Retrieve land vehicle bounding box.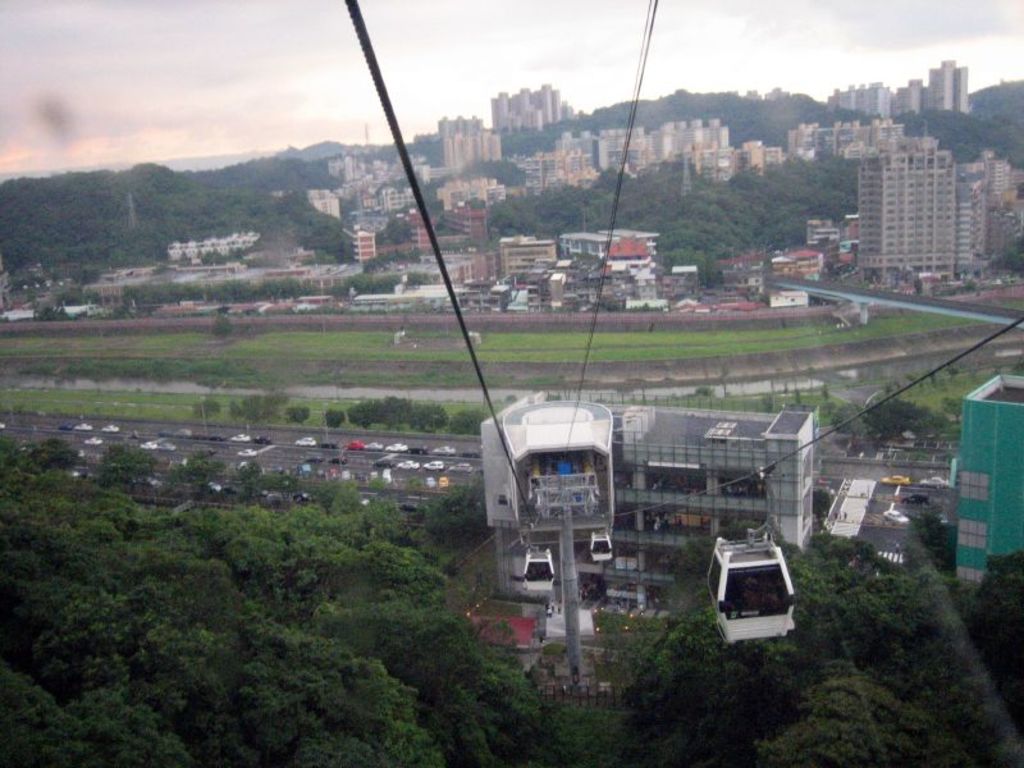
Bounding box: {"x1": 918, "y1": 472, "x2": 947, "y2": 490}.
